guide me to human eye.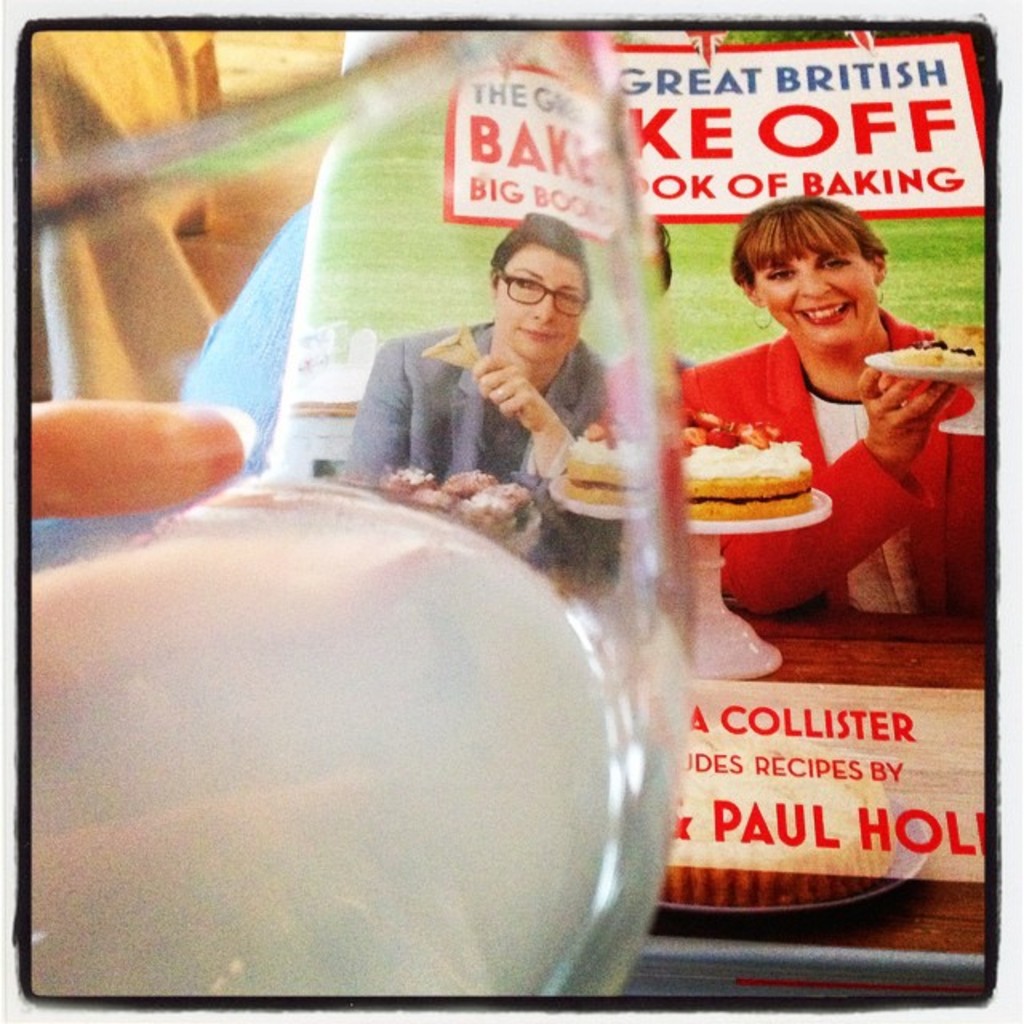
Guidance: <region>555, 294, 579, 309</region>.
